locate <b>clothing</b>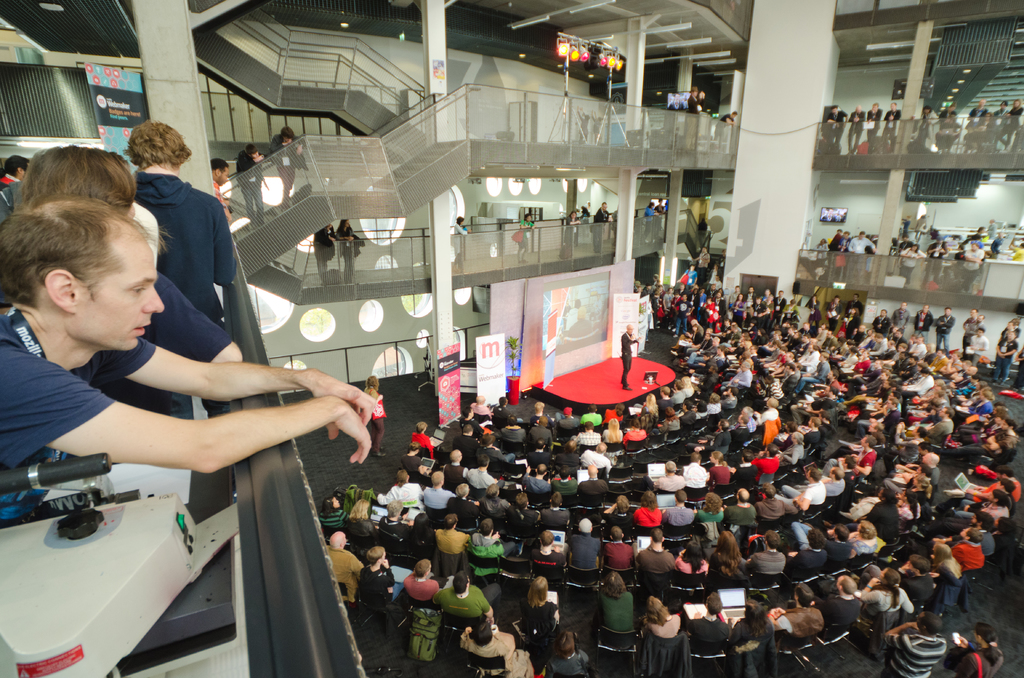
<bbox>570, 430, 602, 454</bbox>
